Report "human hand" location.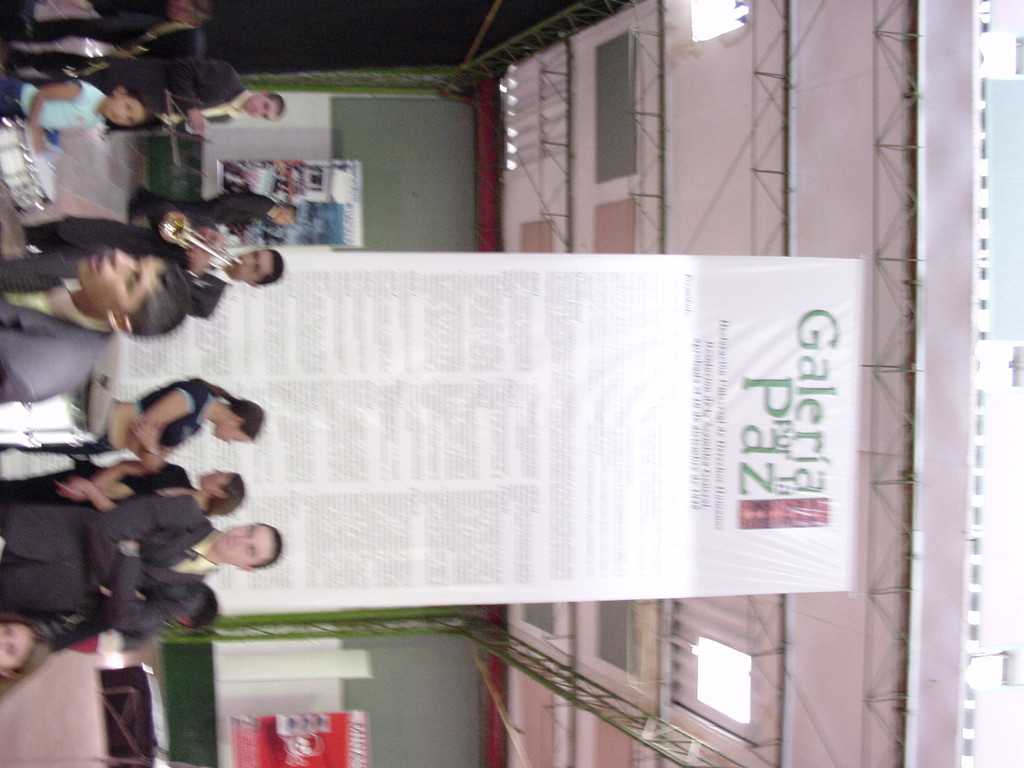
Report: (x1=127, y1=417, x2=163, y2=454).
